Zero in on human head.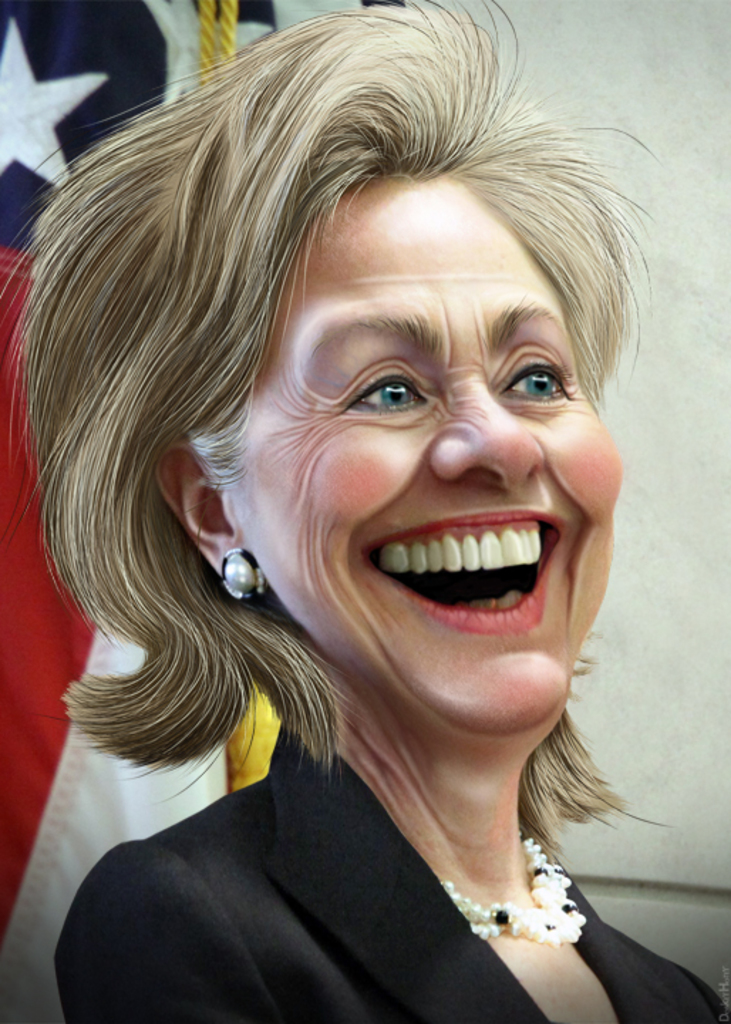
Zeroed in: left=53, top=0, right=616, bottom=777.
